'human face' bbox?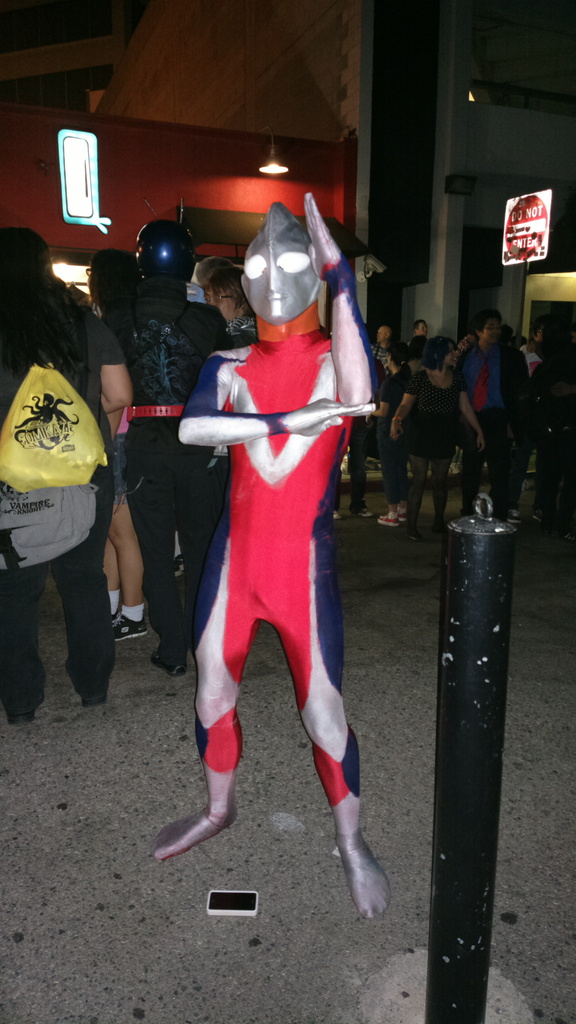
pyautogui.locateOnScreen(211, 291, 240, 323)
